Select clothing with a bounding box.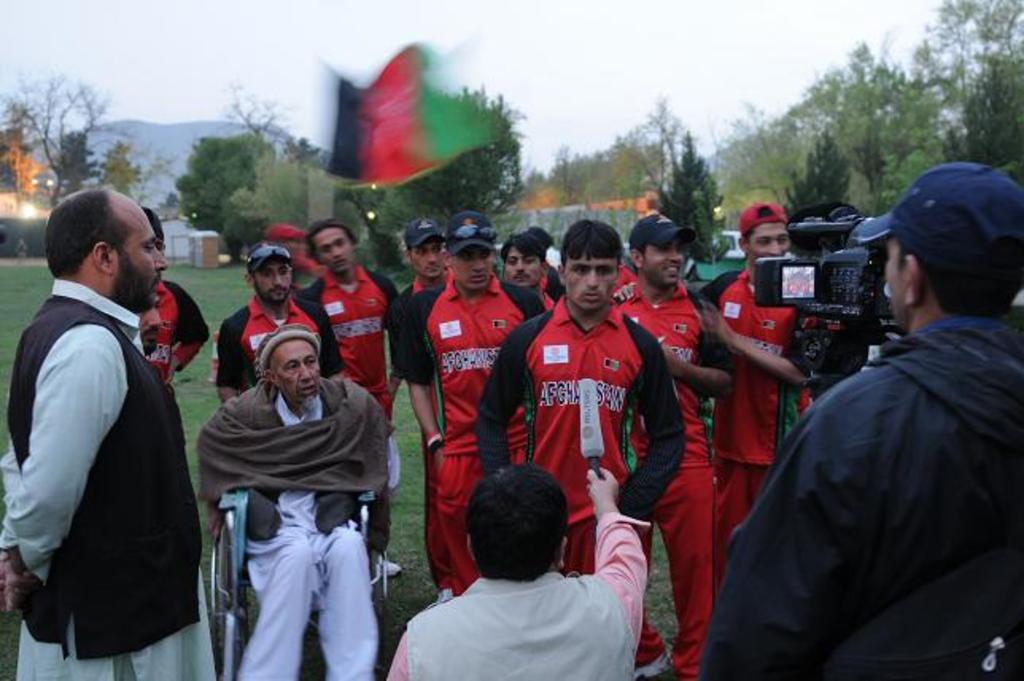
Rect(205, 294, 347, 398).
